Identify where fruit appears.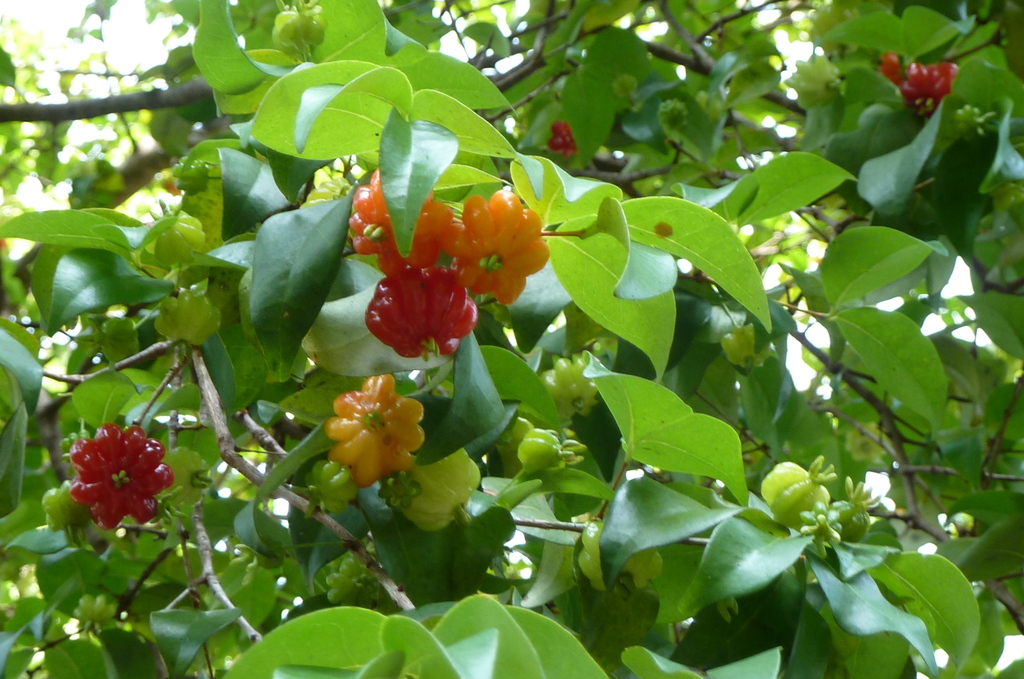
Appears at (x1=326, y1=372, x2=426, y2=486).
